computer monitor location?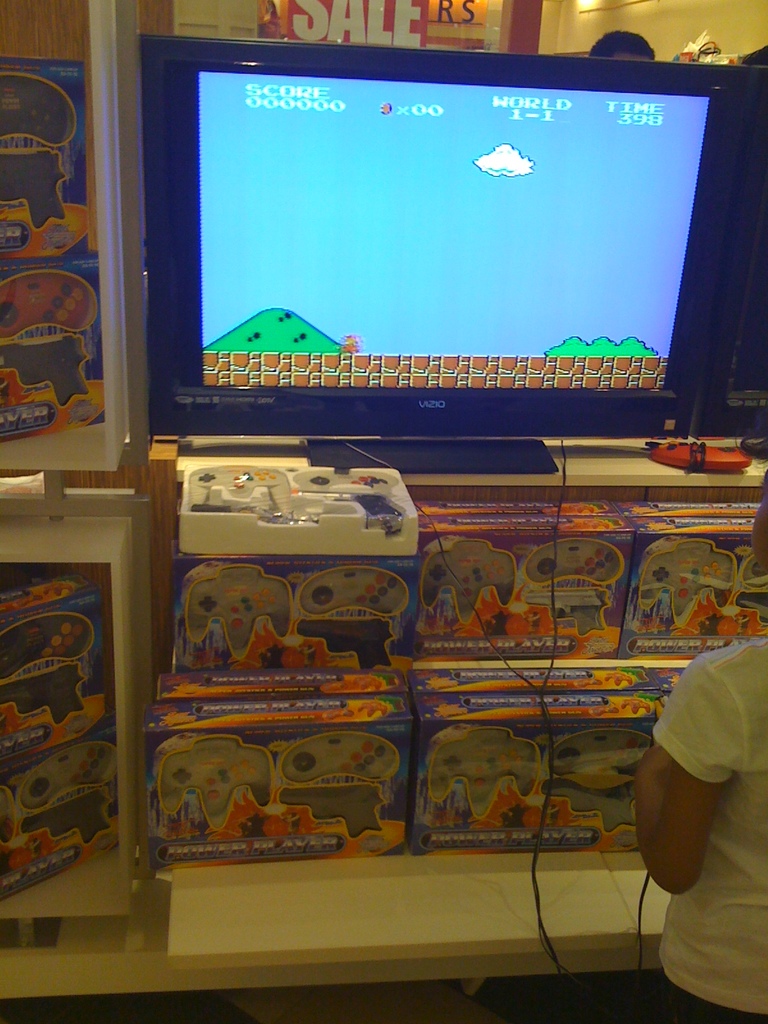
(x1=145, y1=34, x2=763, y2=477)
